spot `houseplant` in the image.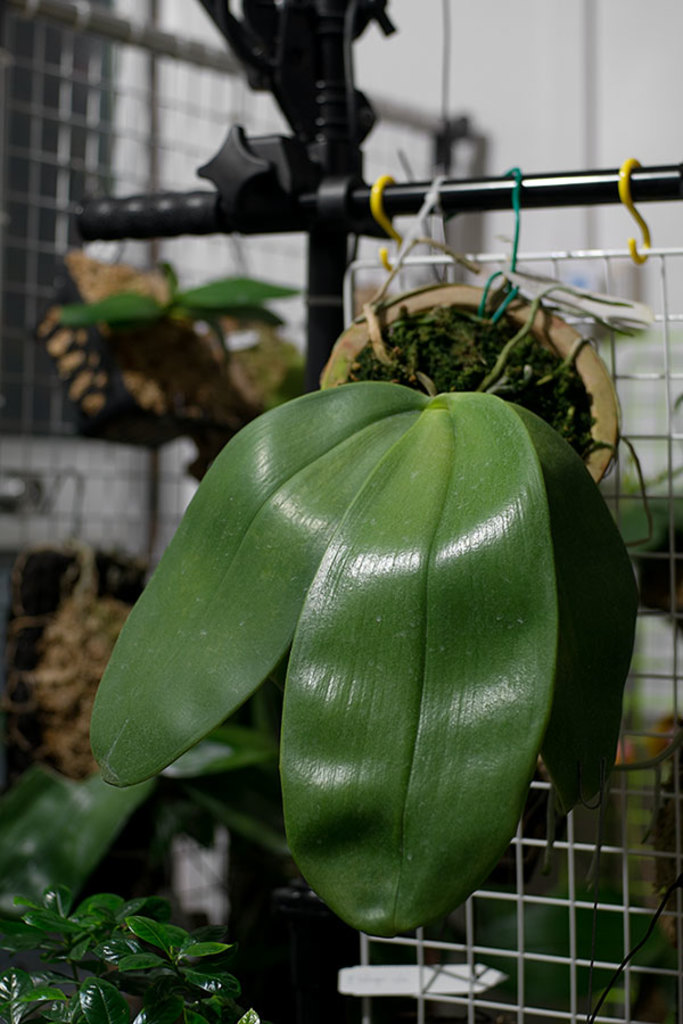
`houseplant` found at box(80, 296, 645, 936).
